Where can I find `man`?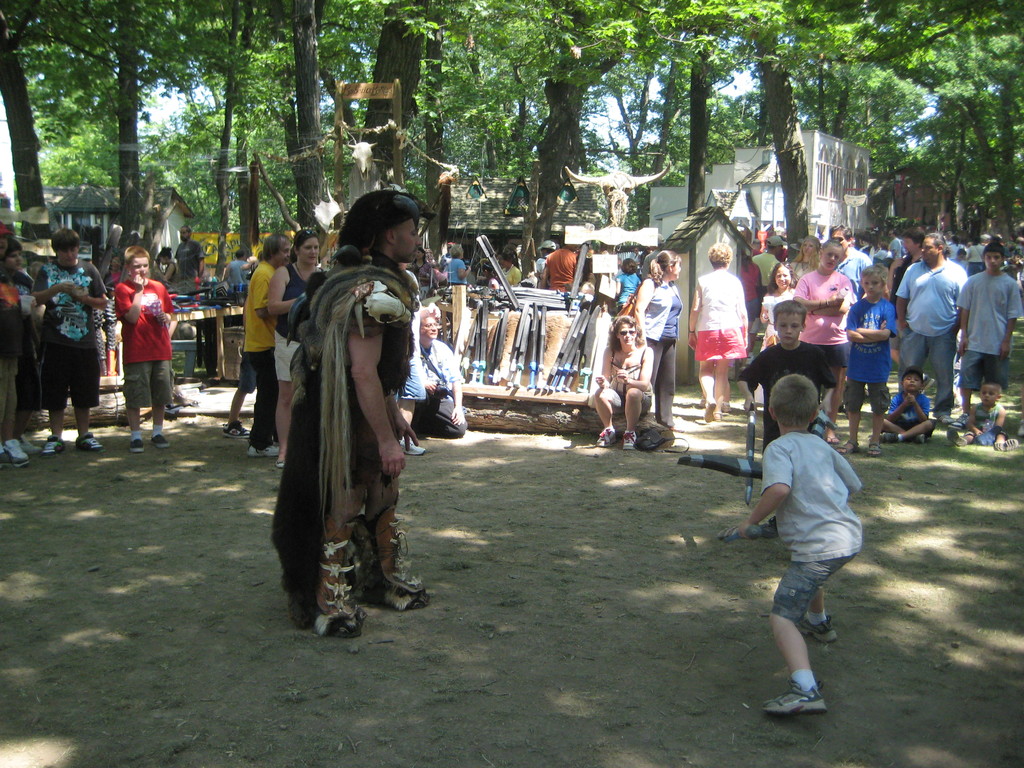
You can find it at (409,318,470,436).
